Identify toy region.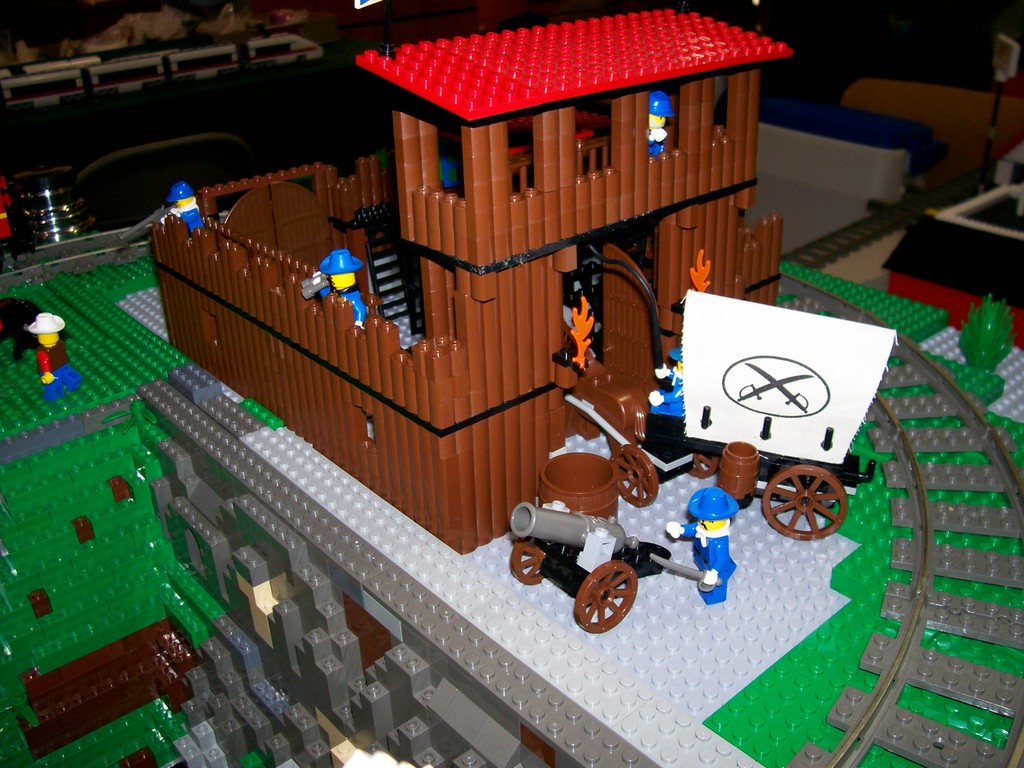
Region: pyautogui.locateOnScreen(682, 282, 888, 554).
